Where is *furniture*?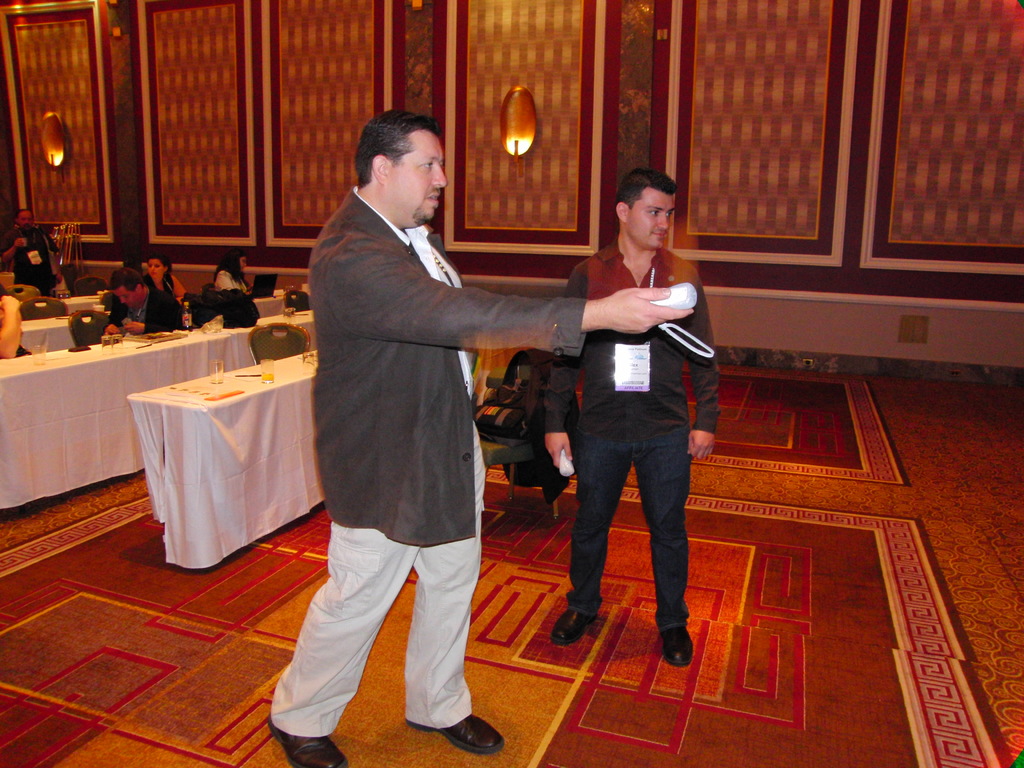
0 305 317 510.
